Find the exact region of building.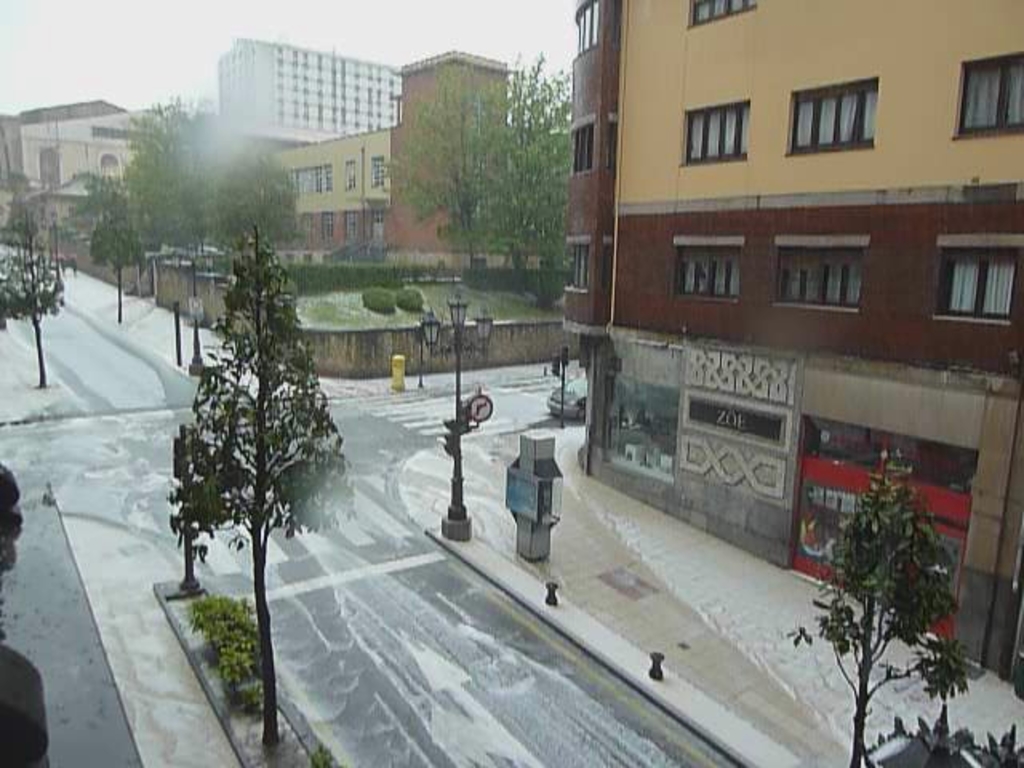
Exact region: box=[19, 46, 518, 278].
